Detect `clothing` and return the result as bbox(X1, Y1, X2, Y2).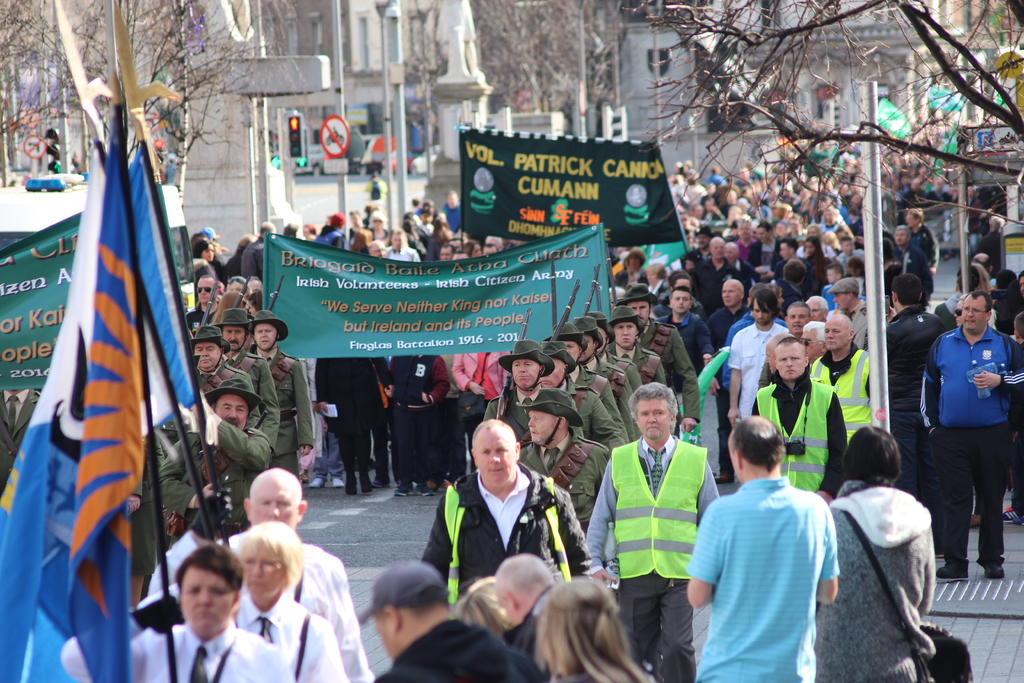
bbox(919, 322, 1018, 557).
